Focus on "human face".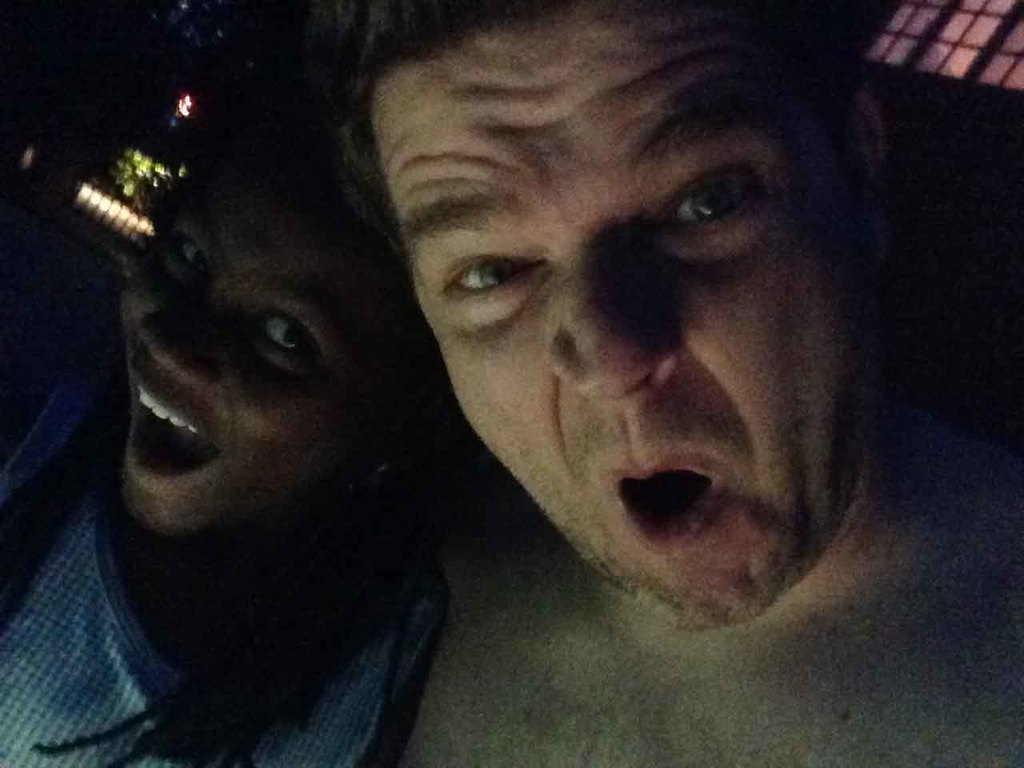
Focused at 121/114/381/536.
